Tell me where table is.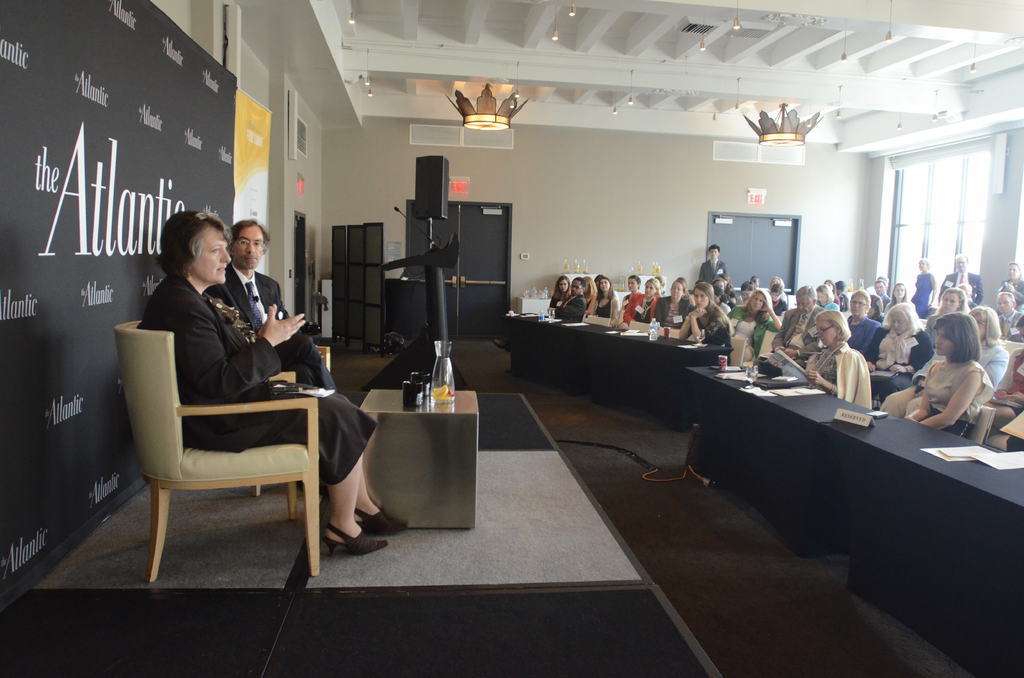
table is at 356 389 479 535.
